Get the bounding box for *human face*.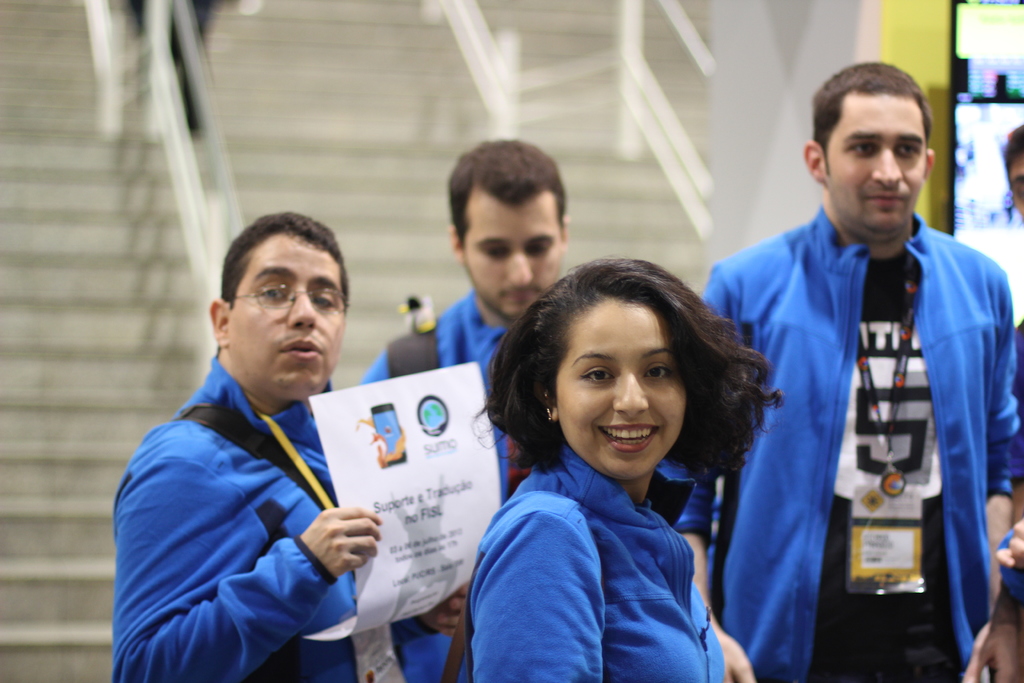
x1=230 y1=234 x2=347 y2=404.
